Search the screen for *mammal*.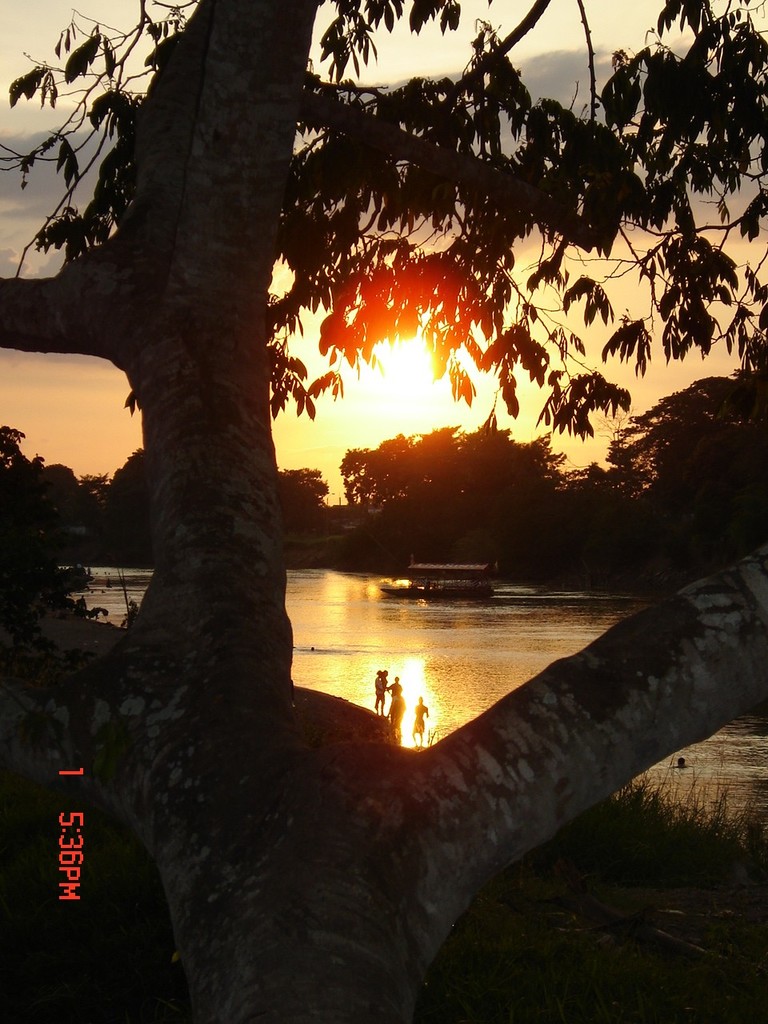
Found at 386/671/403/698.
